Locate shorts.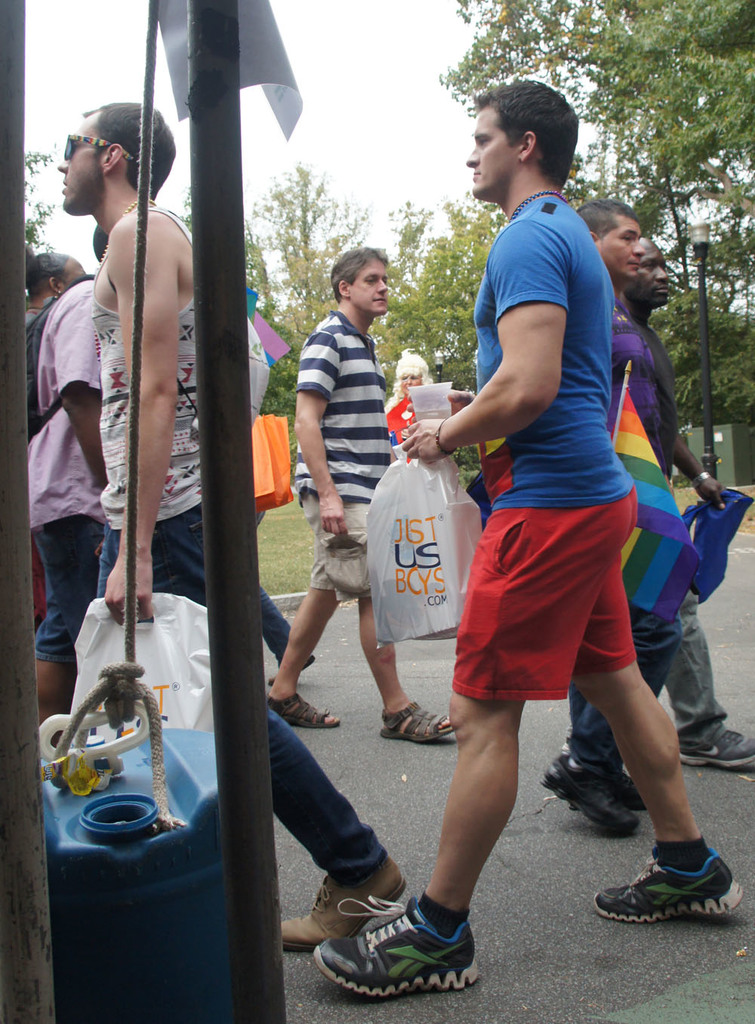
Bounding box: <box>38,513,106,666</box>.
